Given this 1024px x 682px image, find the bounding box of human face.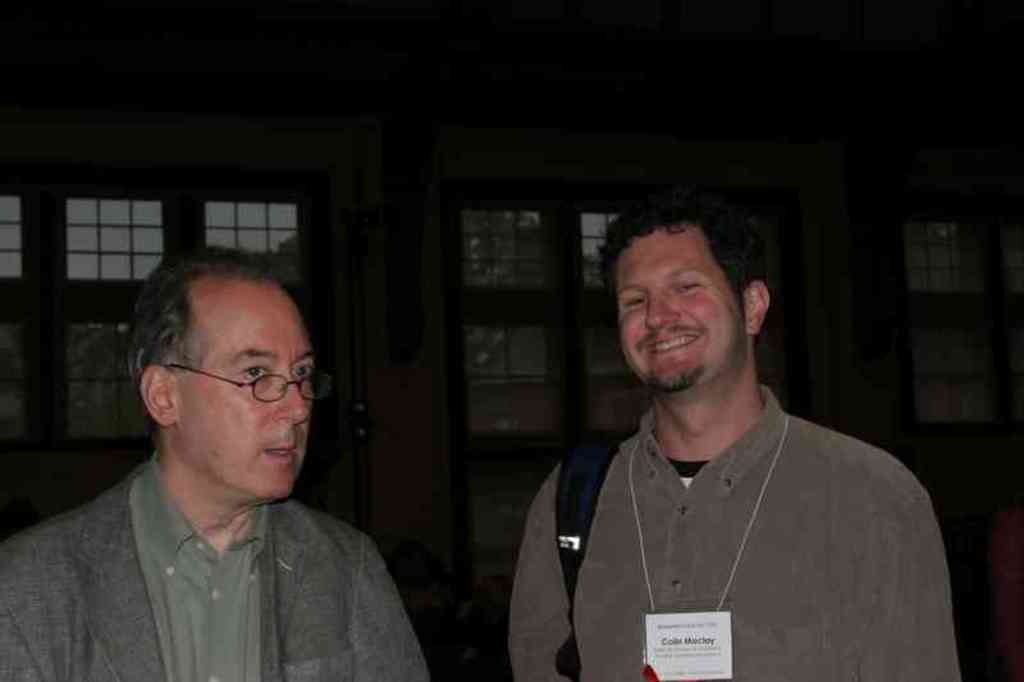
[x1=170, y1=282, x2=316, y2=500].
